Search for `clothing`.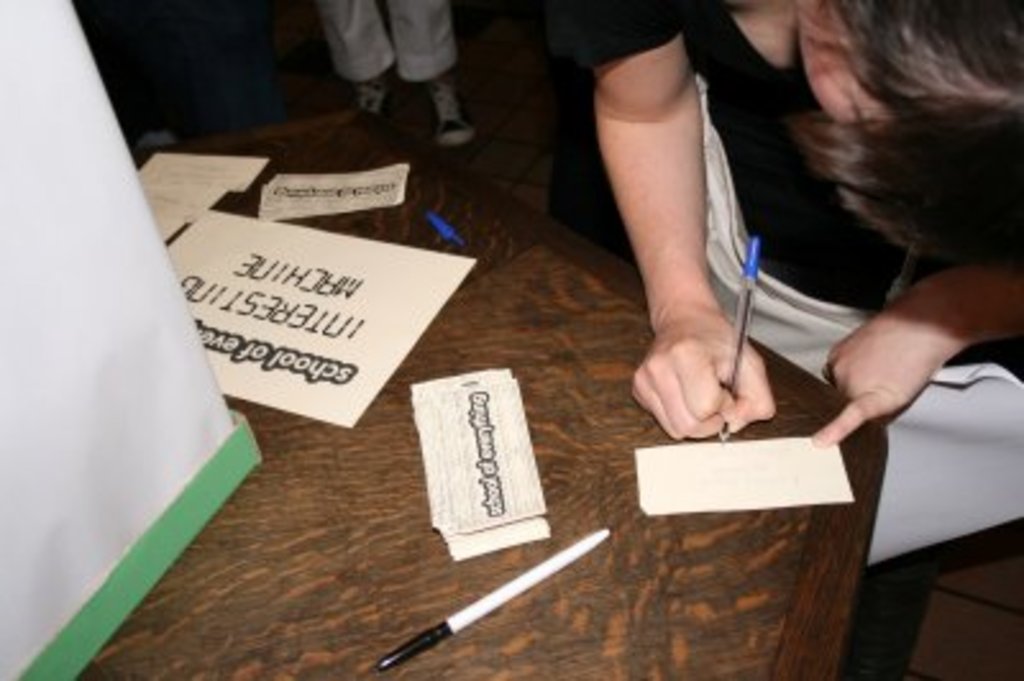
Found at 338,0,461,92.
